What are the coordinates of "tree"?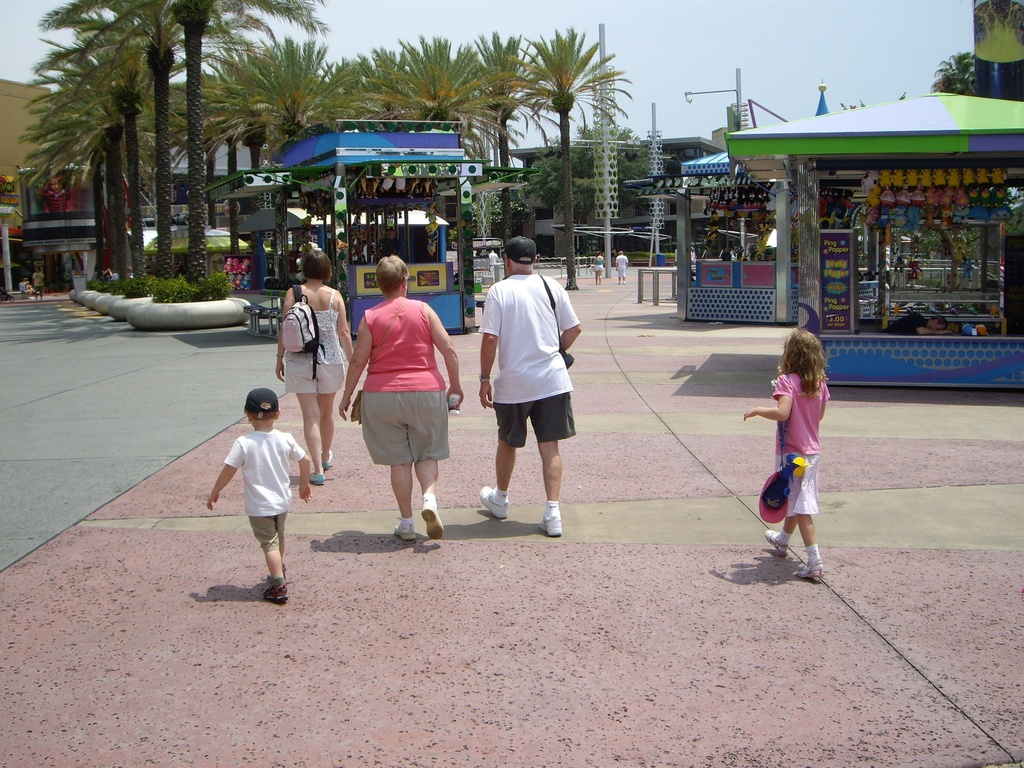
248/52/329/168.
